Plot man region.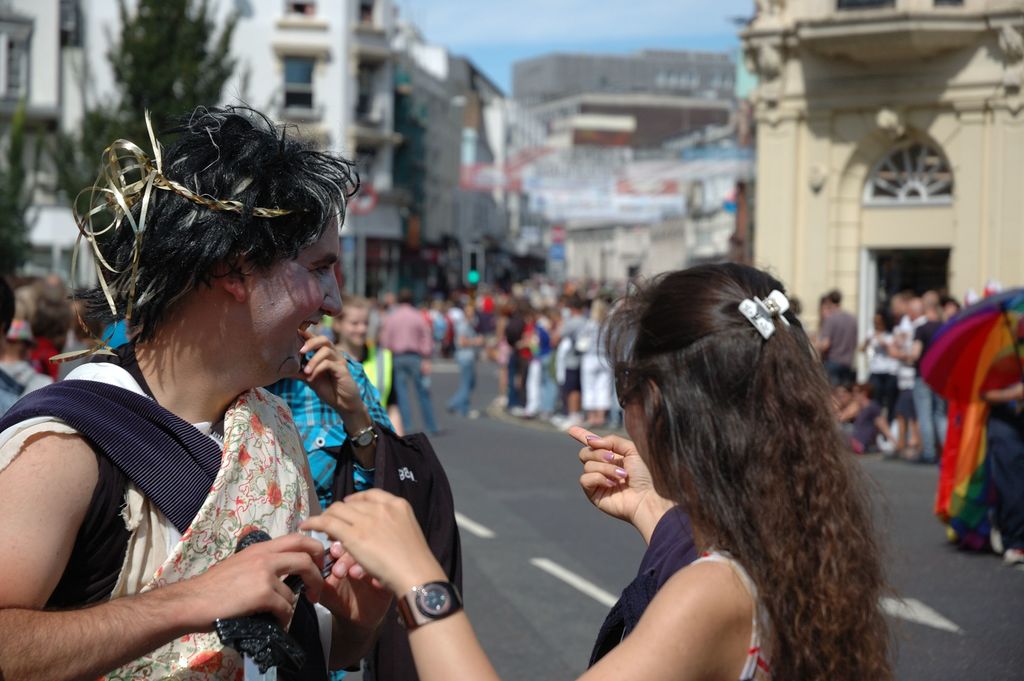
Plotted at bbox=[443, 302, 491, 416].
